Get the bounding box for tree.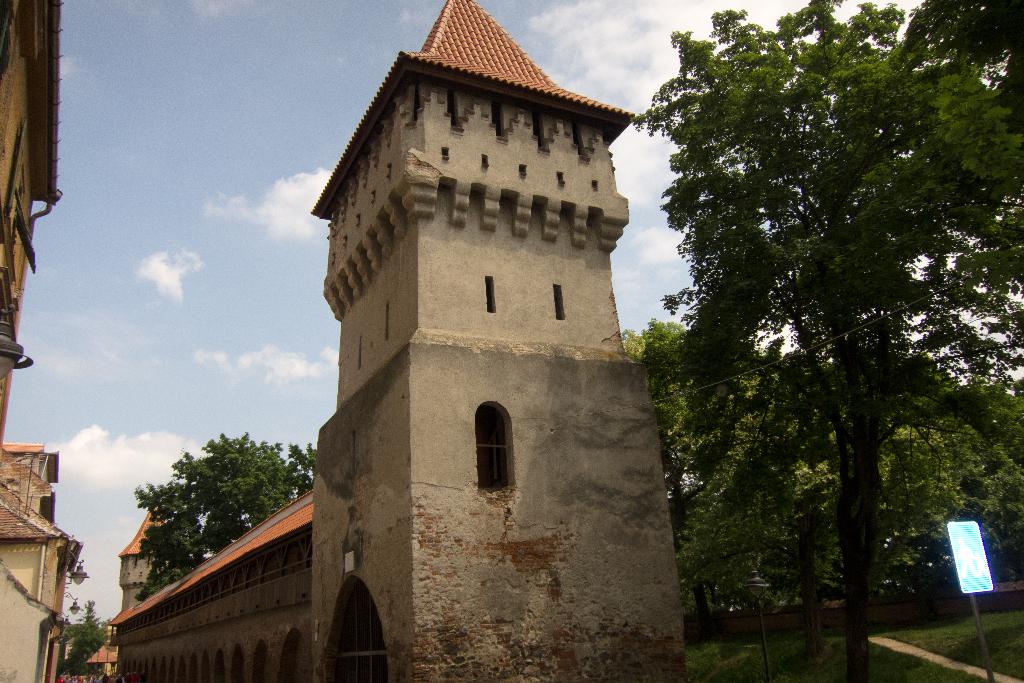
[128,423,317,603].
